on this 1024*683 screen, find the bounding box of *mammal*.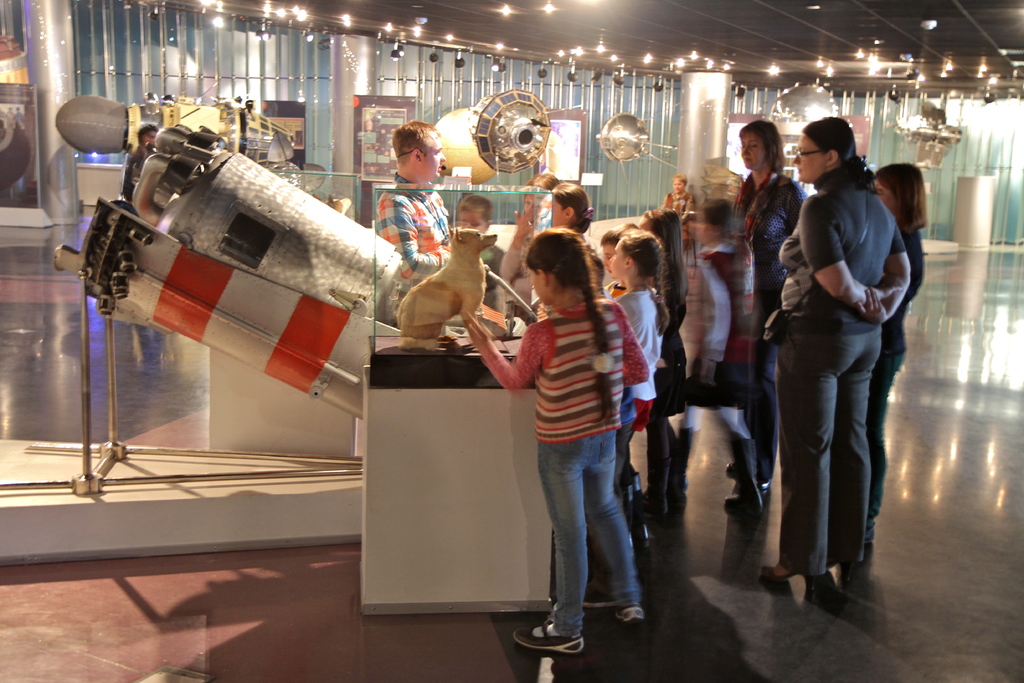
Bounding box: 544, 180, 594, 247.
